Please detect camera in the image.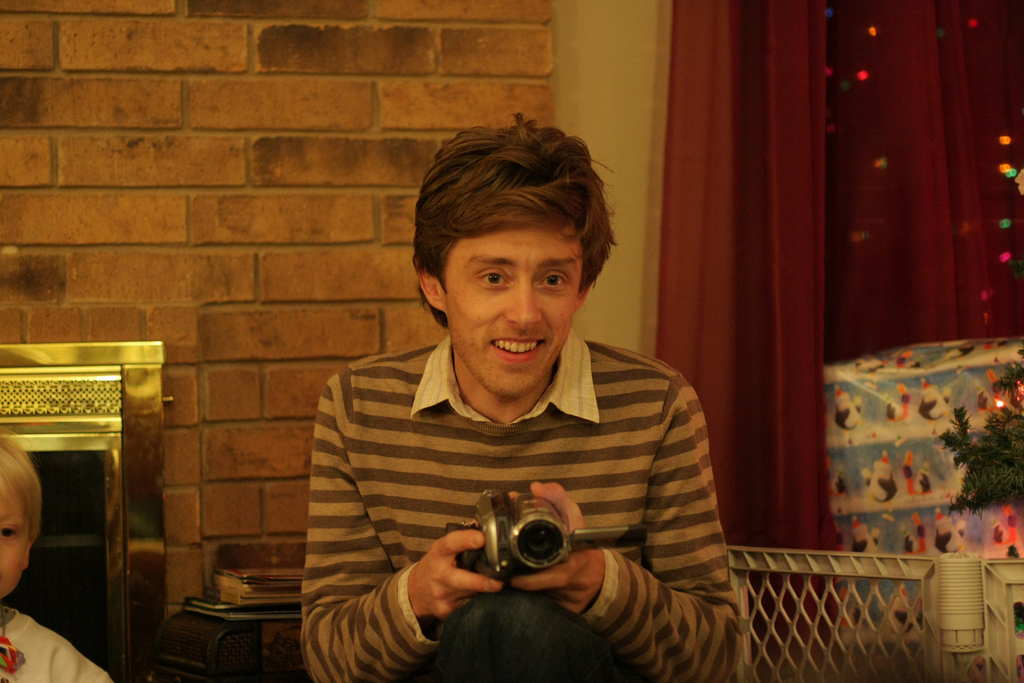
rect(472, 491, 648, 576).
